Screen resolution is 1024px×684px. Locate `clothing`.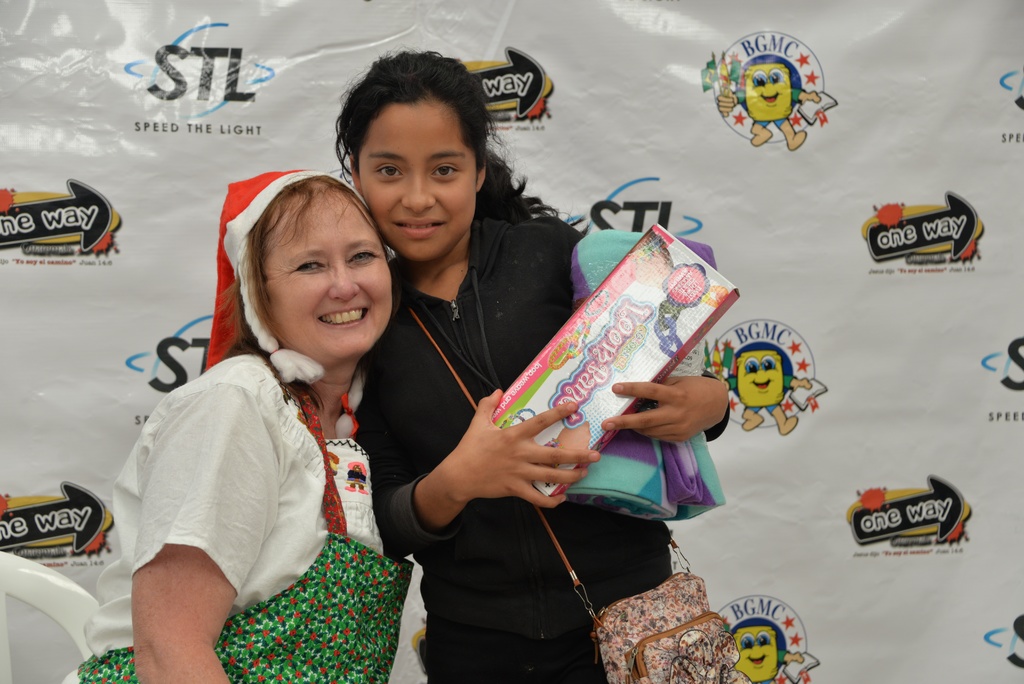
[left=61, top=350, right=415, bottom=683].
